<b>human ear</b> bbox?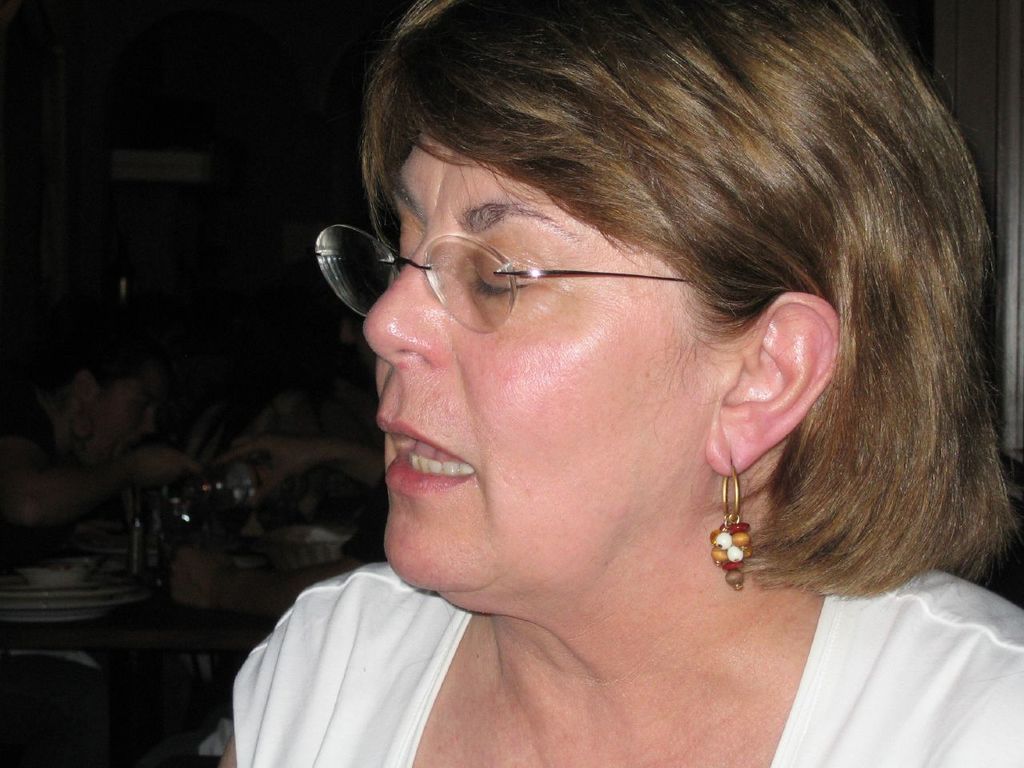
crop(705, 290, 835, 479)
